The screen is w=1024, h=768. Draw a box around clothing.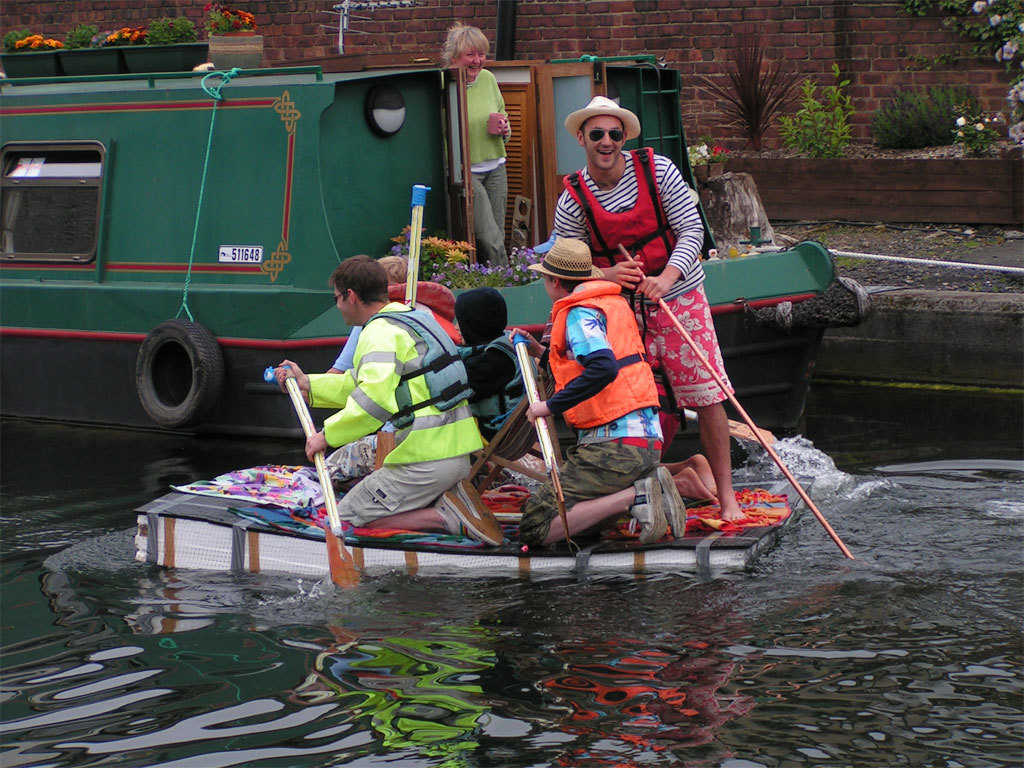
[x1=293, y1=280, x2=470, y2=515].
